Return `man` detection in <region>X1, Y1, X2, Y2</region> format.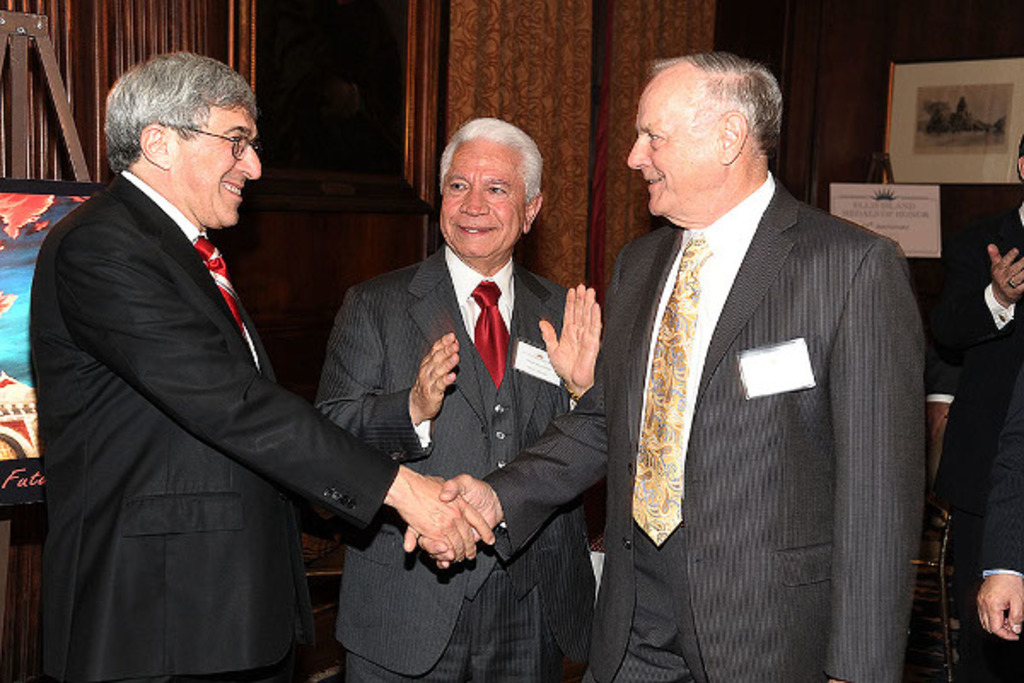
<region>32, 48, 493, 681</region>.
